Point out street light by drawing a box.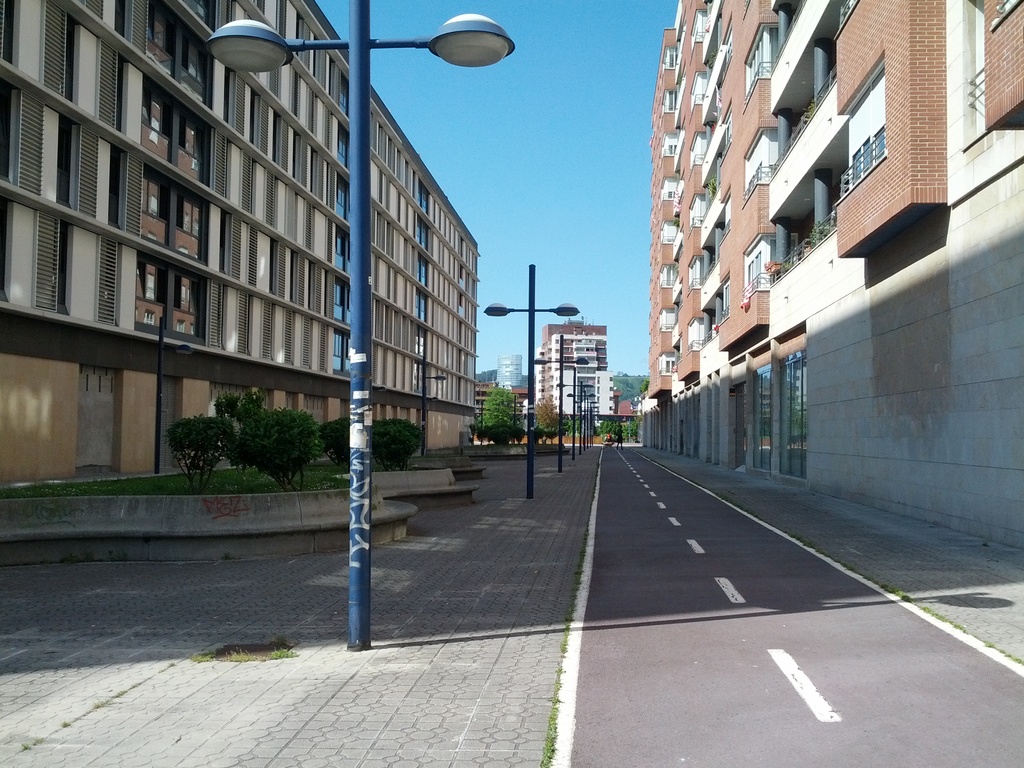
<bbox>204, 0, 517, 646</bbox>.
